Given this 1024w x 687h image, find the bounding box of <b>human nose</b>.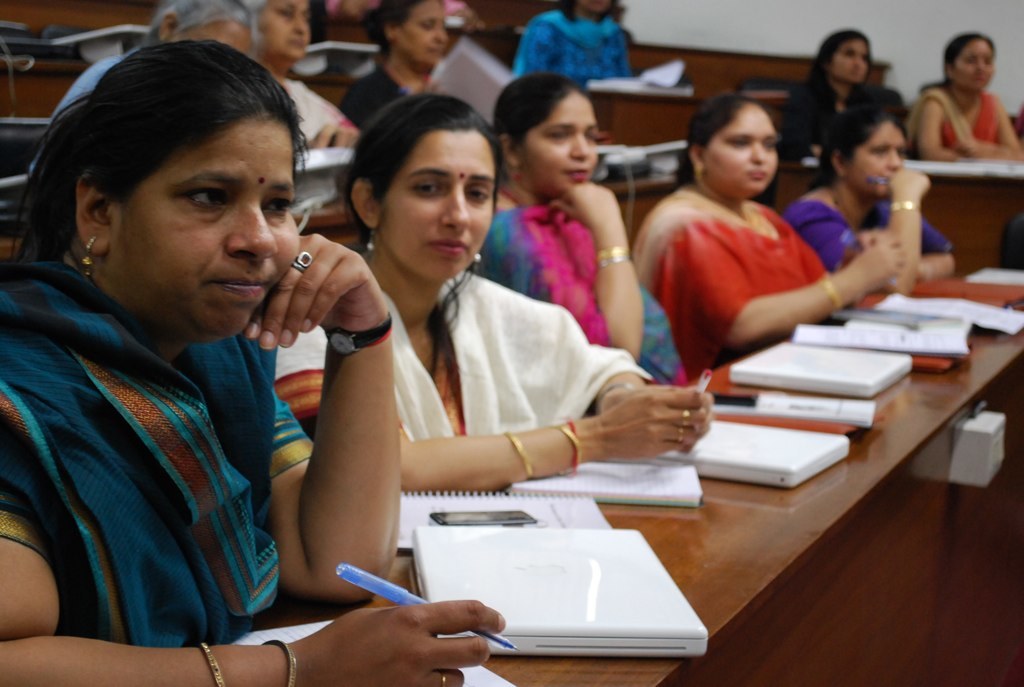
select_region(226, 205, 273, 259).
